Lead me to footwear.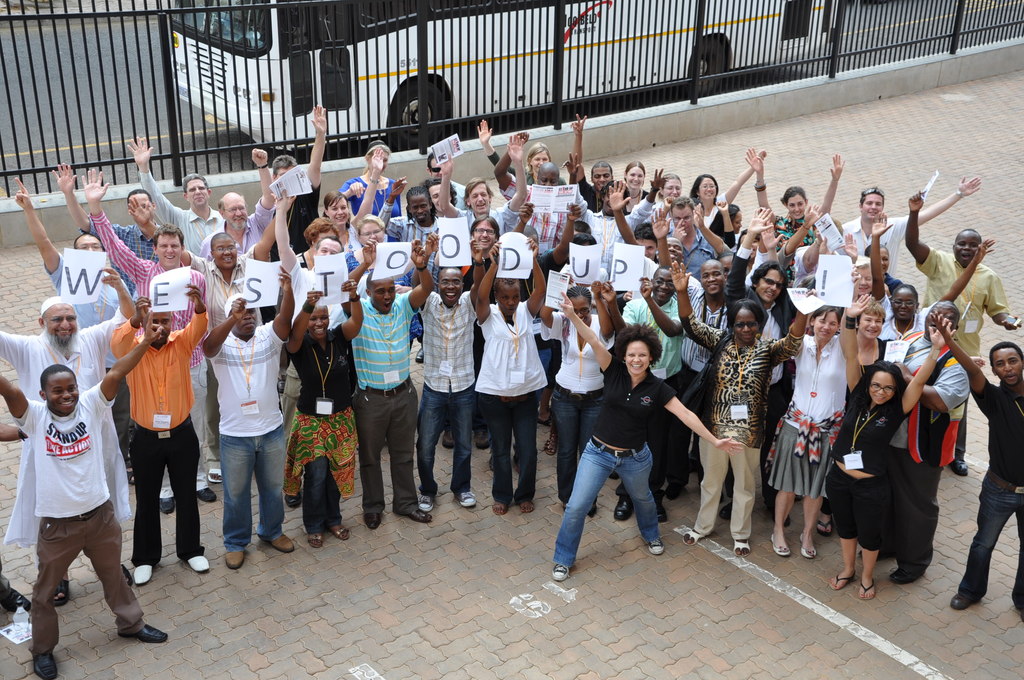
Lead to <box>953,591,987,610</box>.
